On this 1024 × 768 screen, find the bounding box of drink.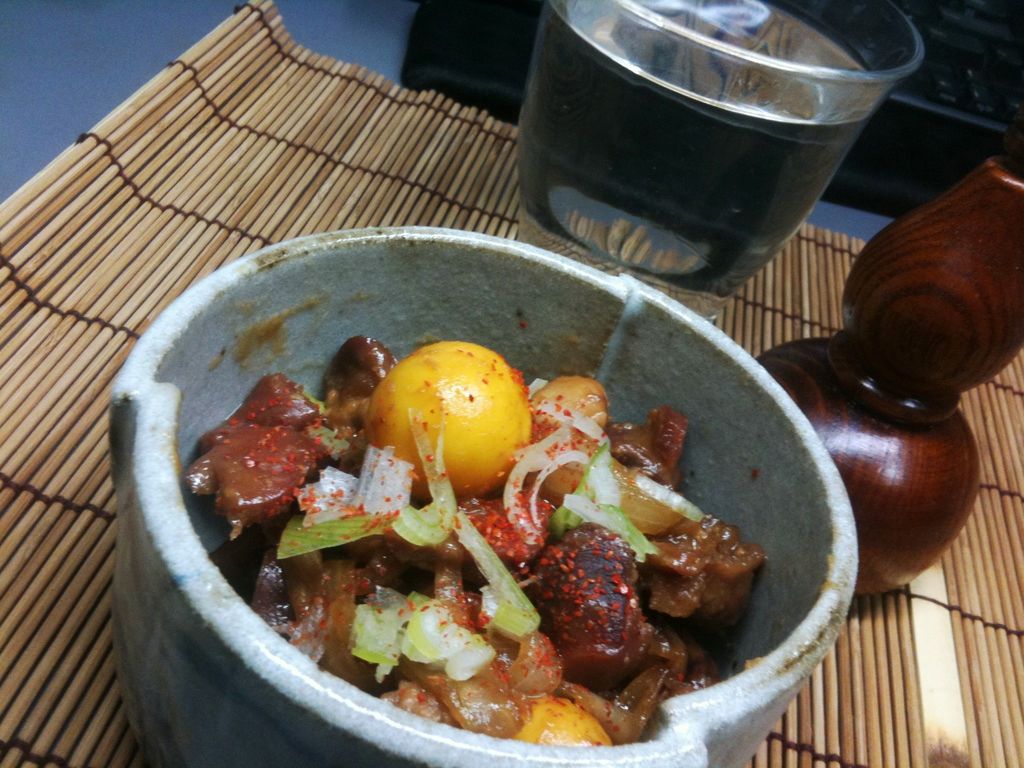
Bounding box: Rect(506, 1, 905, 316).
